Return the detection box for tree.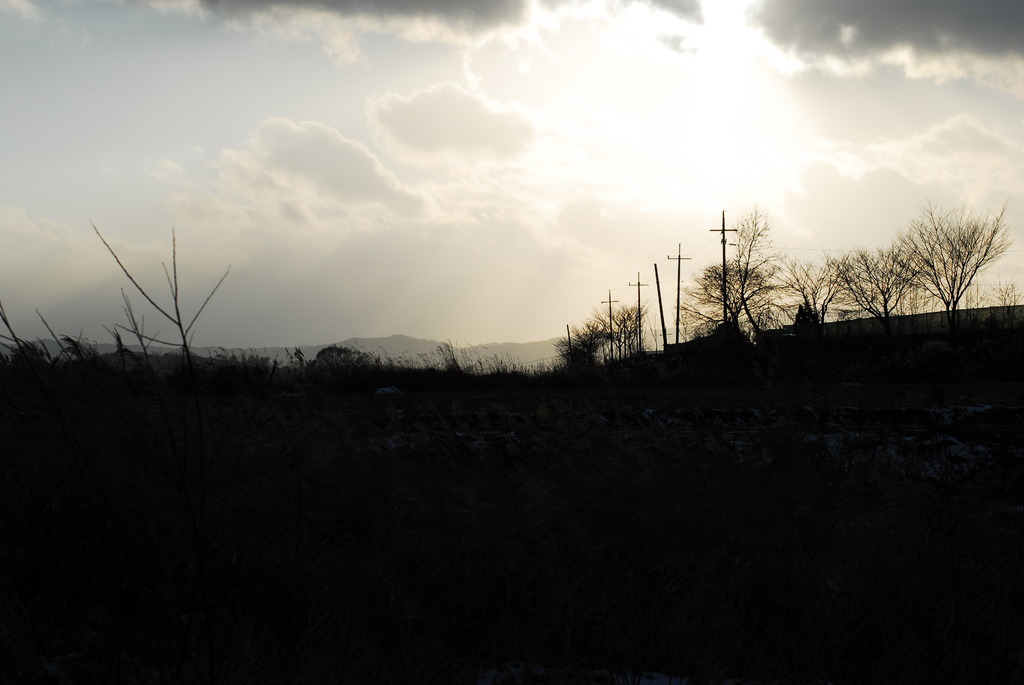
detection(884, 177, 1000, 320).
